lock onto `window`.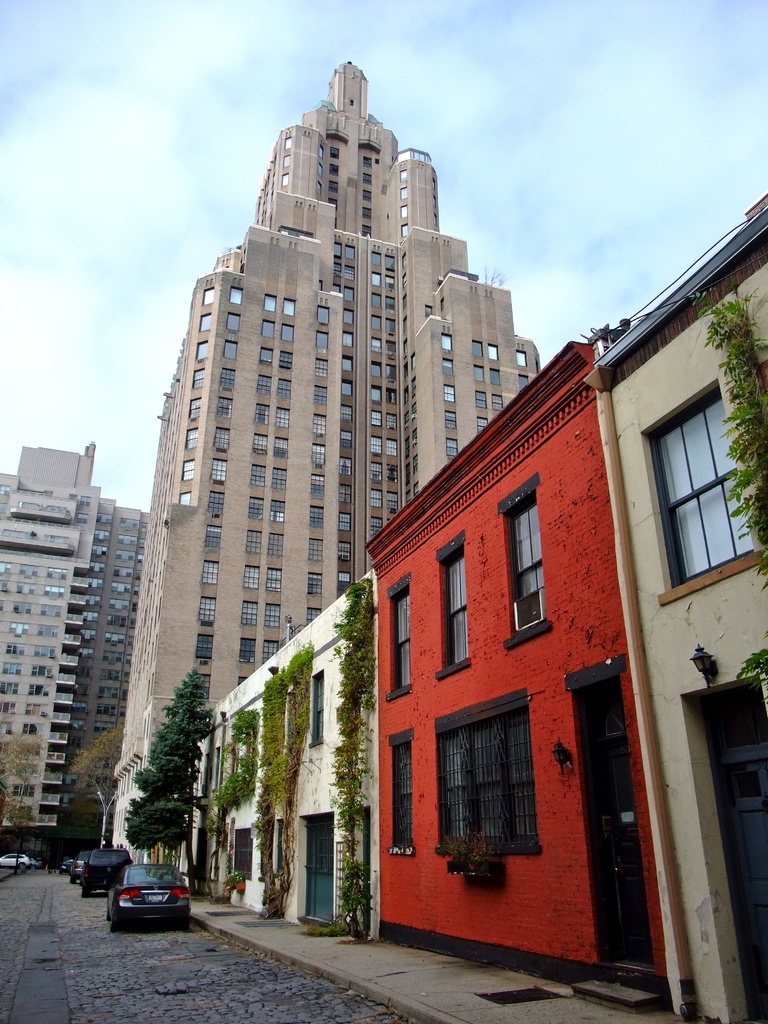
Locked: (left=200, top=595, right=214, bottom=621).
